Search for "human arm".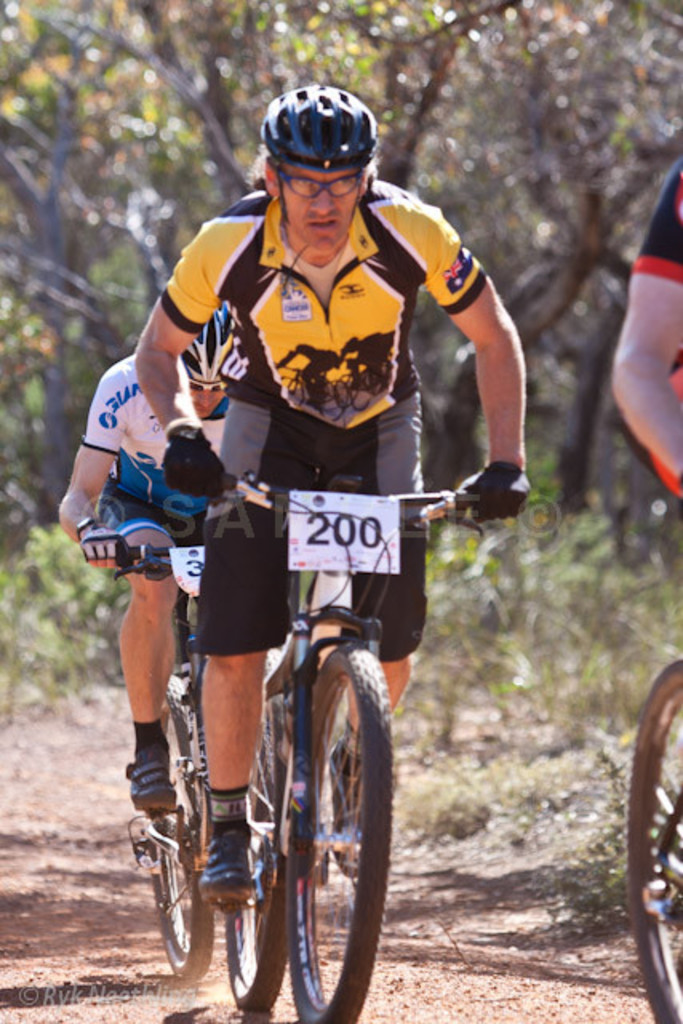
Found at 429:235:539:509.
